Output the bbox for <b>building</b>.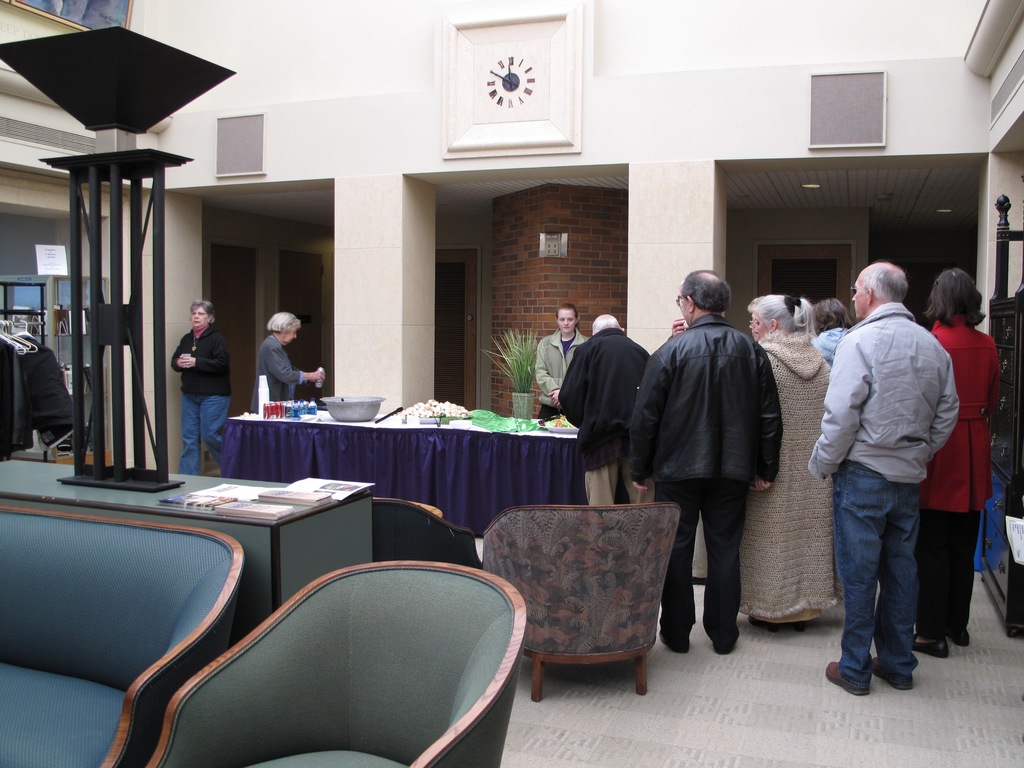
[0,0,1023,767].
